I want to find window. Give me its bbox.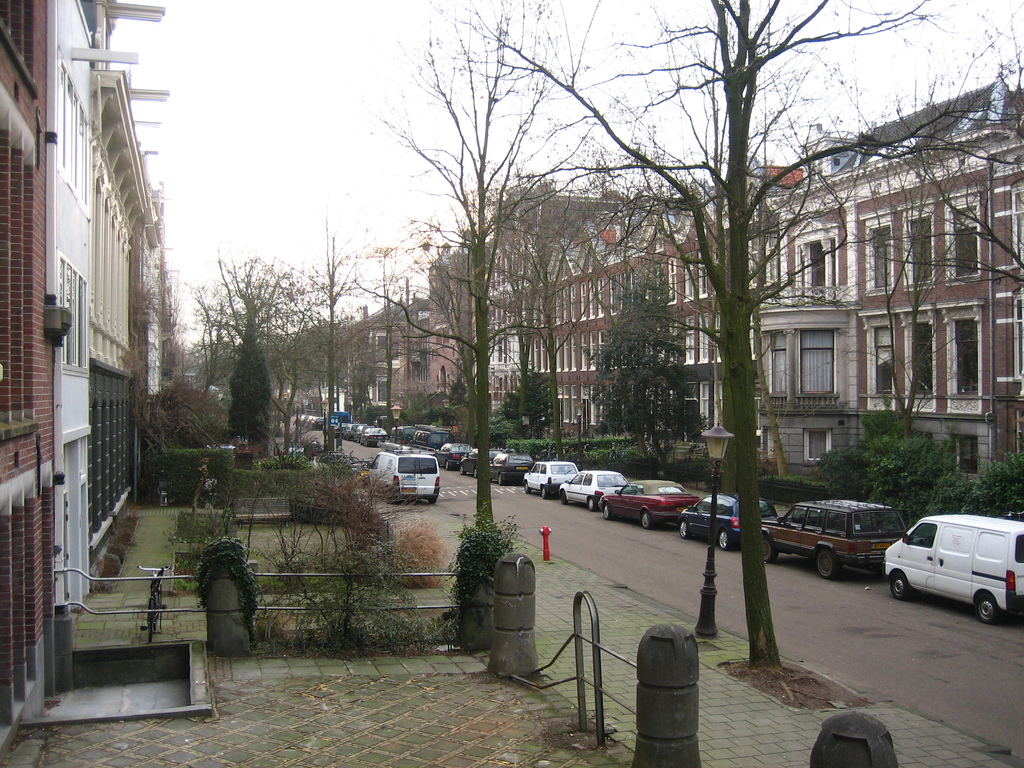
BBox(564, 333, 575, 371).
